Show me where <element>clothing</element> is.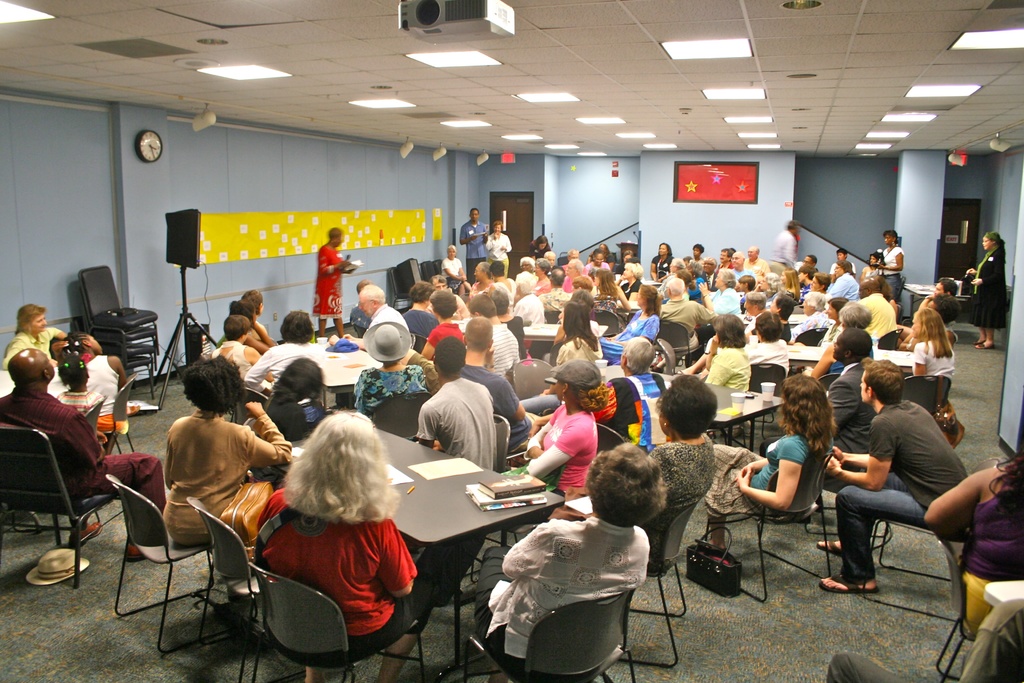
<element>clothing</element> is at (593,309,660,354).
